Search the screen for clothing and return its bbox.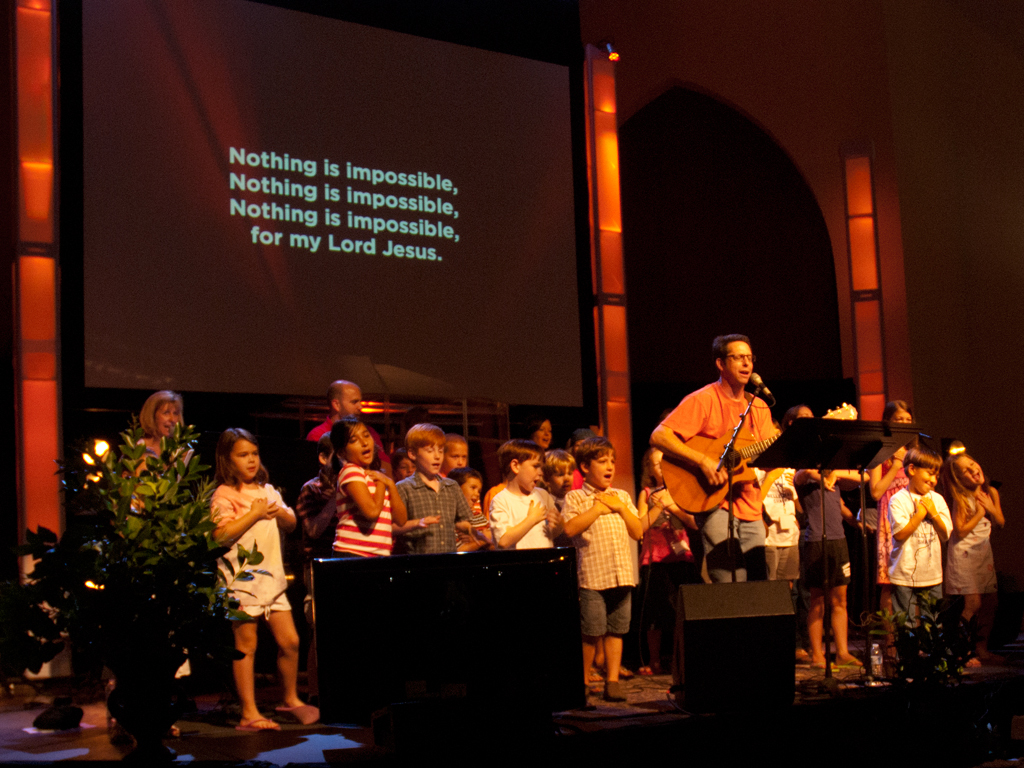
Found: <region>200, 478, 290, 703</region>.
